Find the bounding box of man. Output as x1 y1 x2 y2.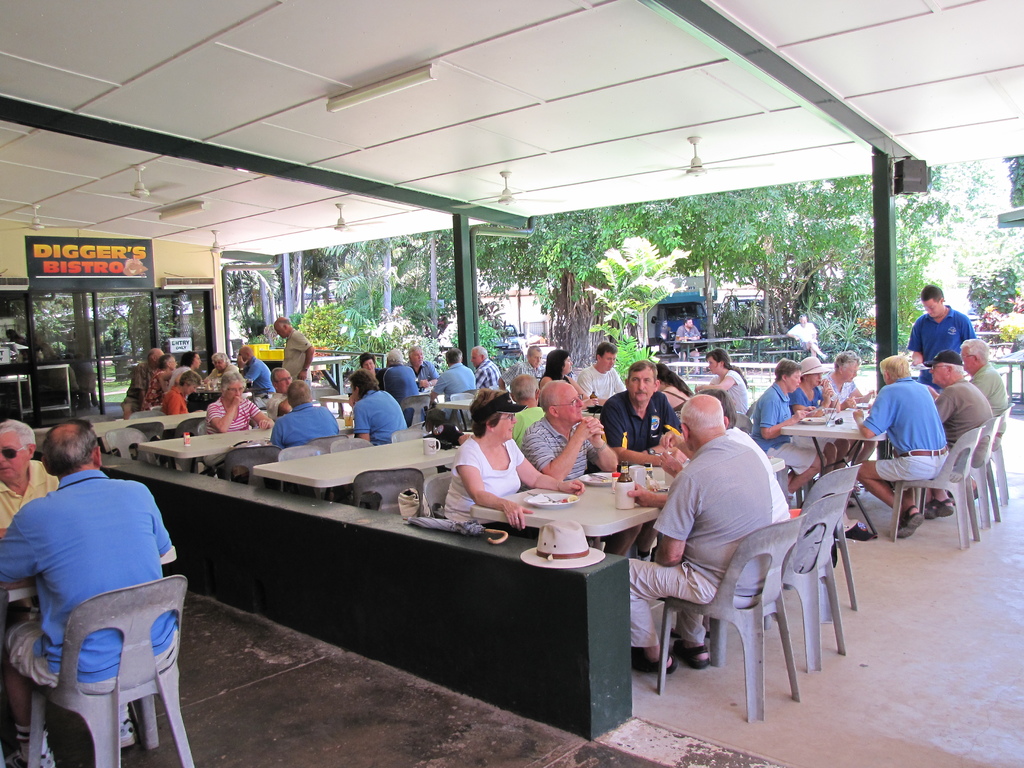
520 380 616 481.
